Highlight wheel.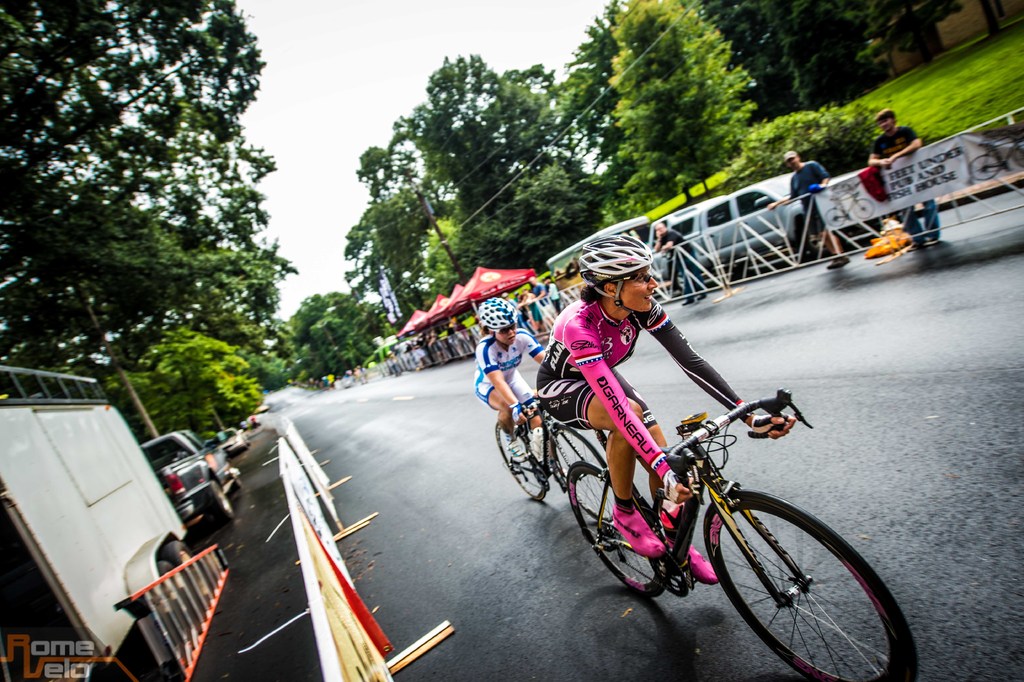
Highlighted region: x1=826 y1=209 x2=846 y2=225.
